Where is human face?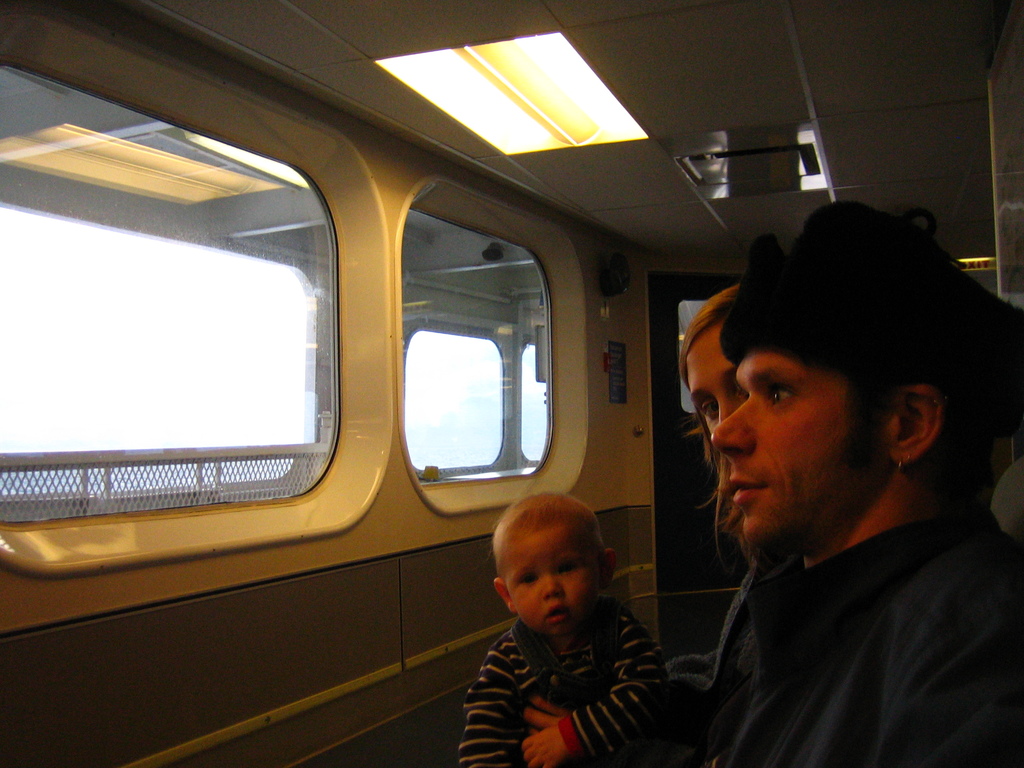
{"x1": 689, "y1": 314, "x2": 755, "y2": 495}.
